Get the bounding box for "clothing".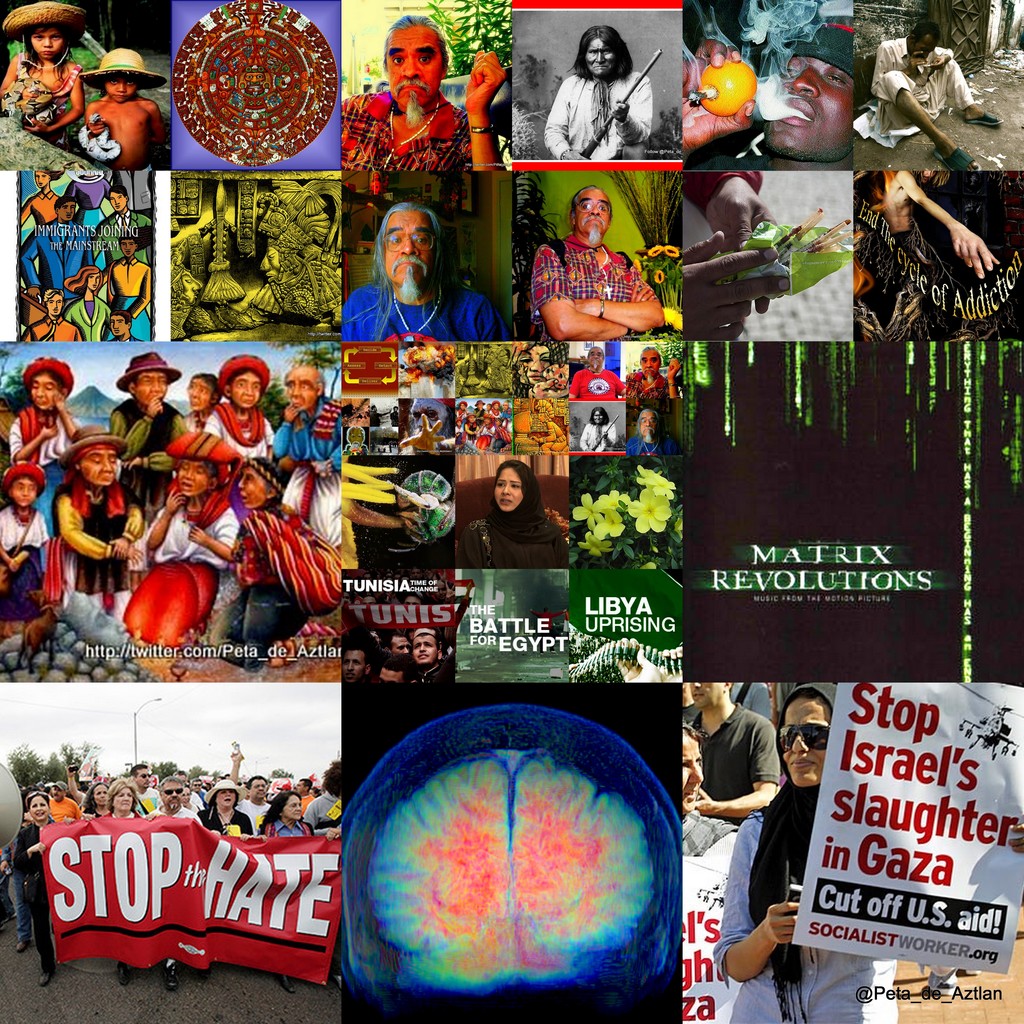
box(627, 369, 671, 404).
